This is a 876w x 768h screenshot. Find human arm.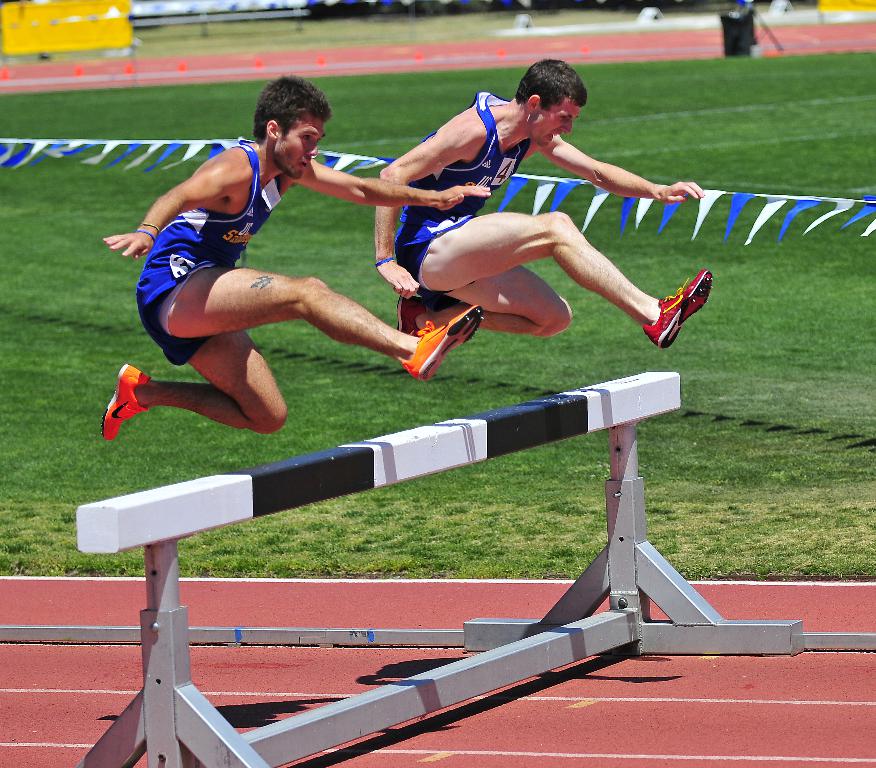
Bounding box: <box>540,136,702,204</box>.
